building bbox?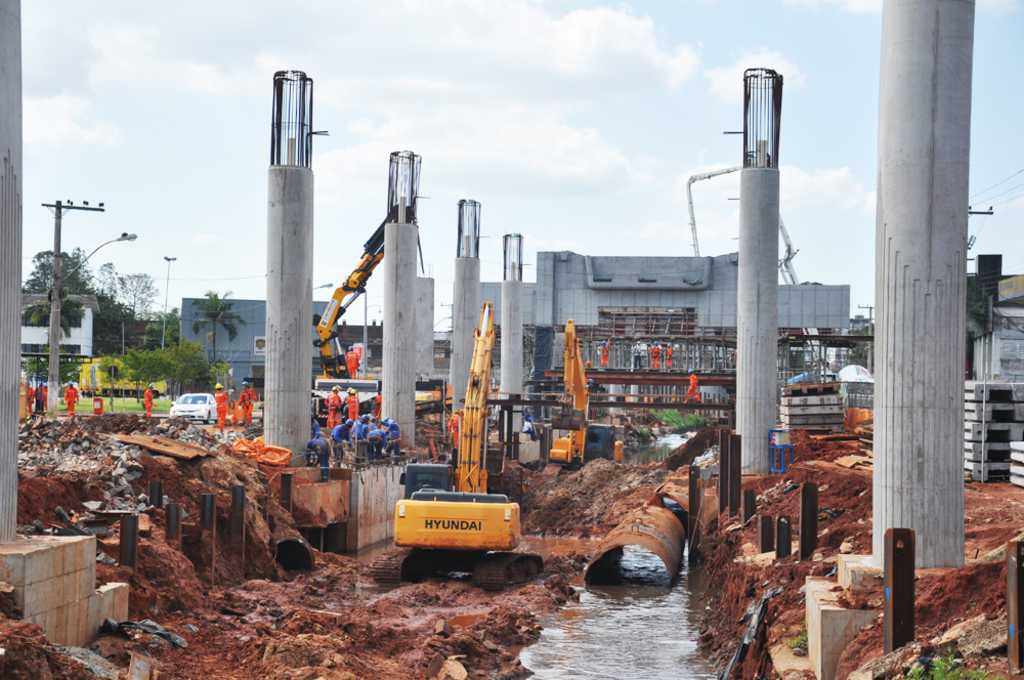
crop(479, 251, 849, 388)
